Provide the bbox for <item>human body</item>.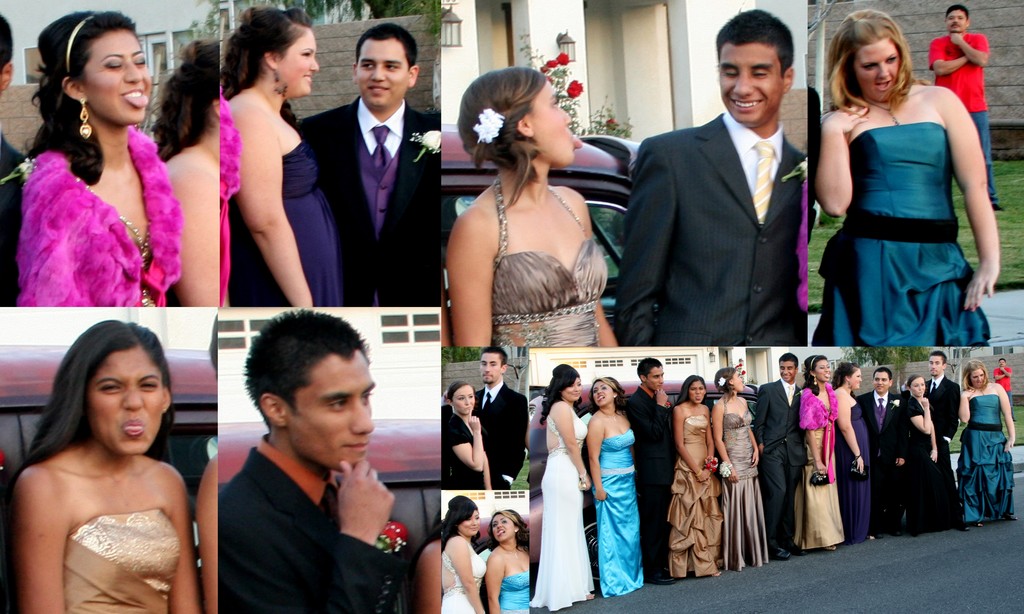
box=[295, 81, 439, 306].
